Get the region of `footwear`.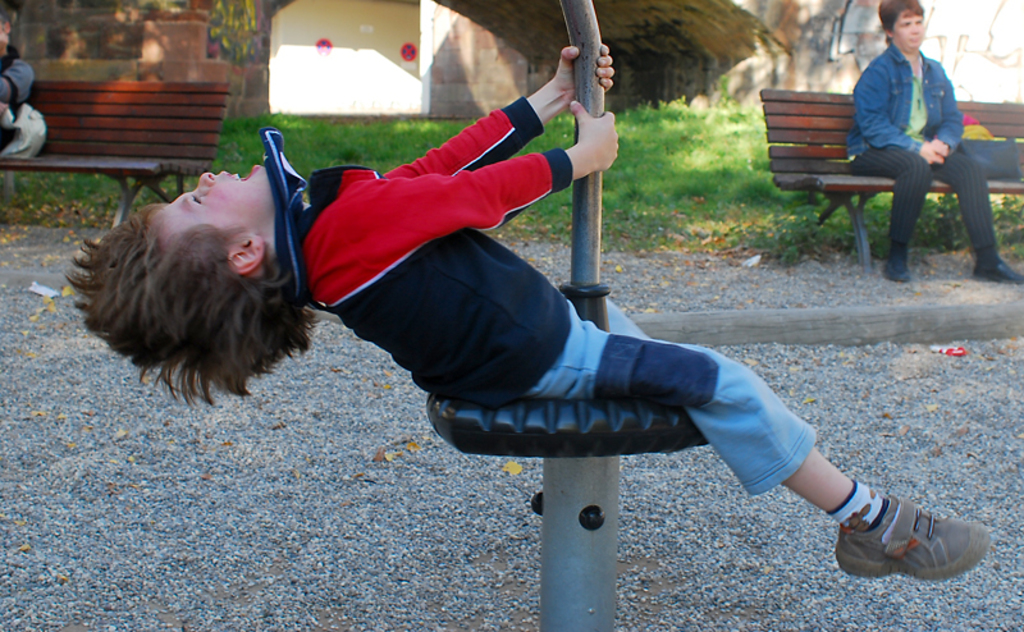
x1=887 y1=253 x2=914 y2=280.
